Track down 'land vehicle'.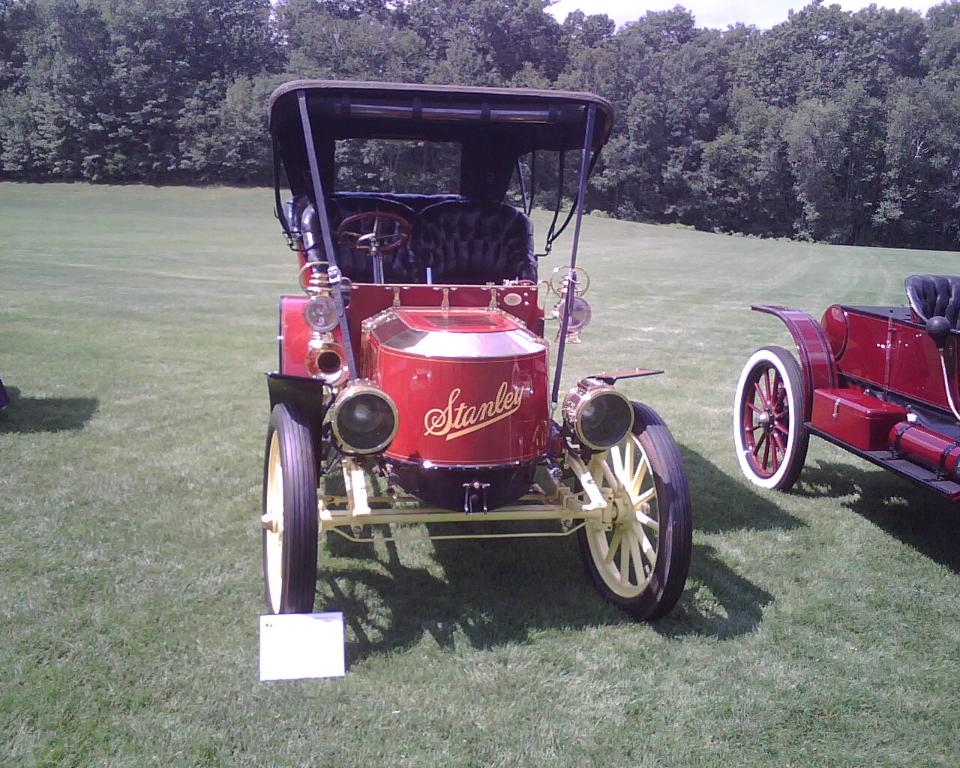
Tracked to region(732, 271, 959, 495).
